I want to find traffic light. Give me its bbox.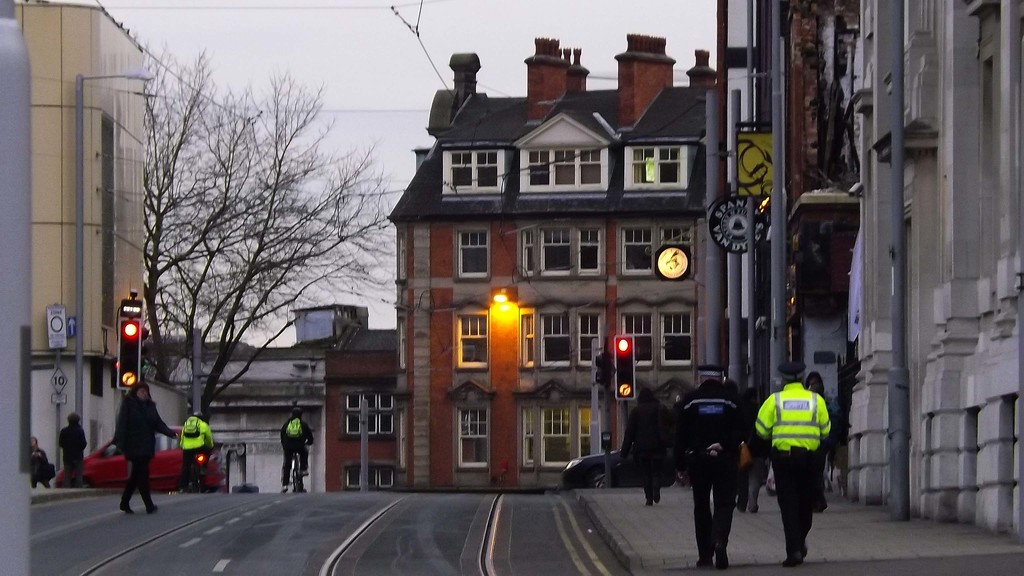
116:321:141:390.
